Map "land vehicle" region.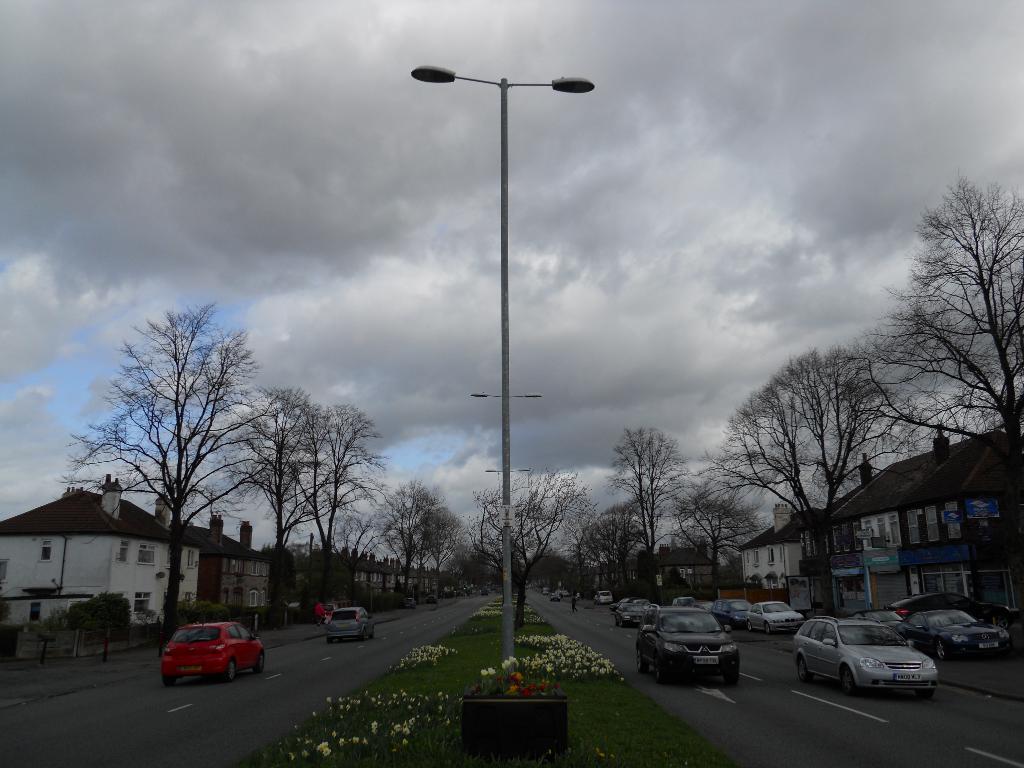
Mapped to x1=541, y1=588, x2=548, y2=596.
